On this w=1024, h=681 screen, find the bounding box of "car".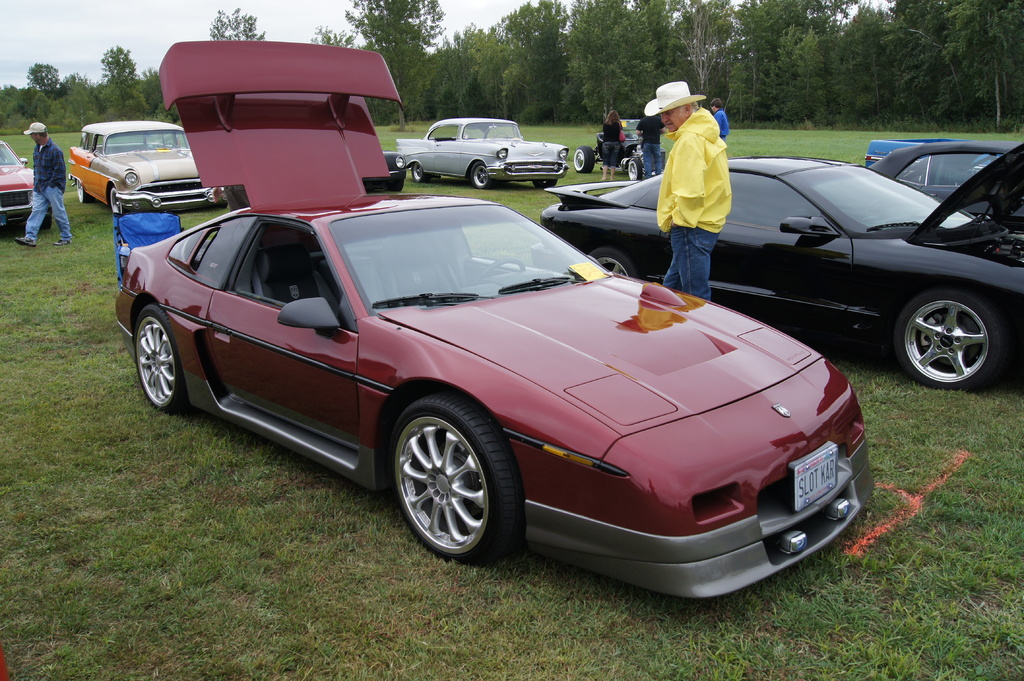
Bounding box: region(537, 149, 1023, 388).
